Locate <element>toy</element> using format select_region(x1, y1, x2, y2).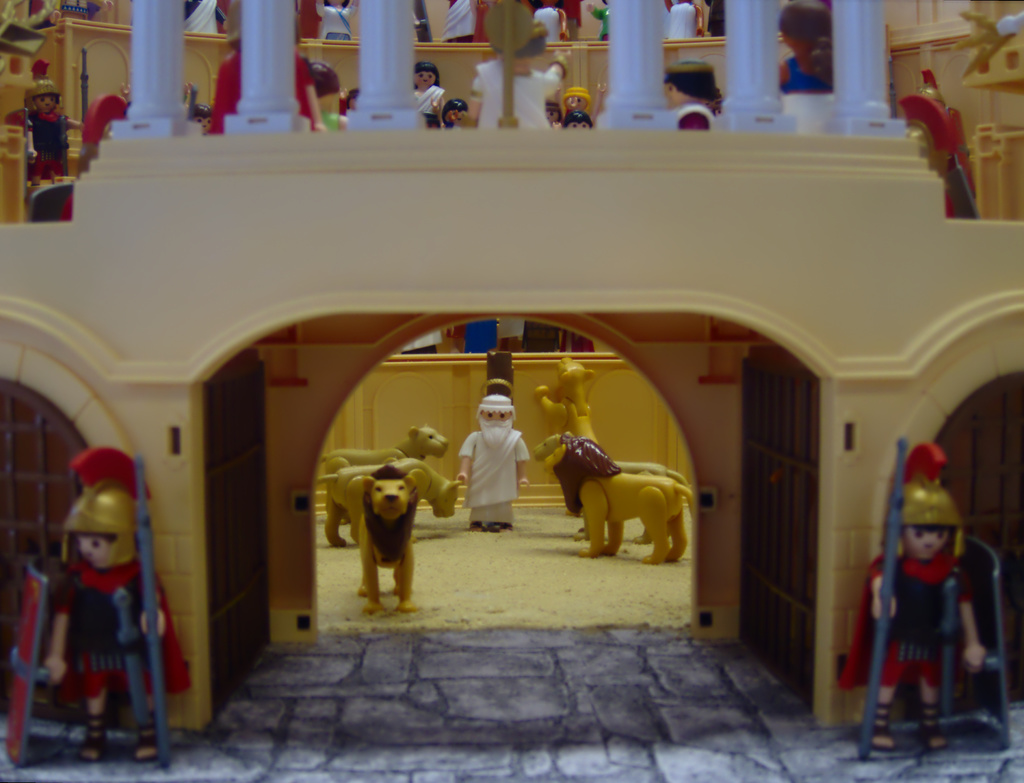
select_region(852, 449, 979, 738).
